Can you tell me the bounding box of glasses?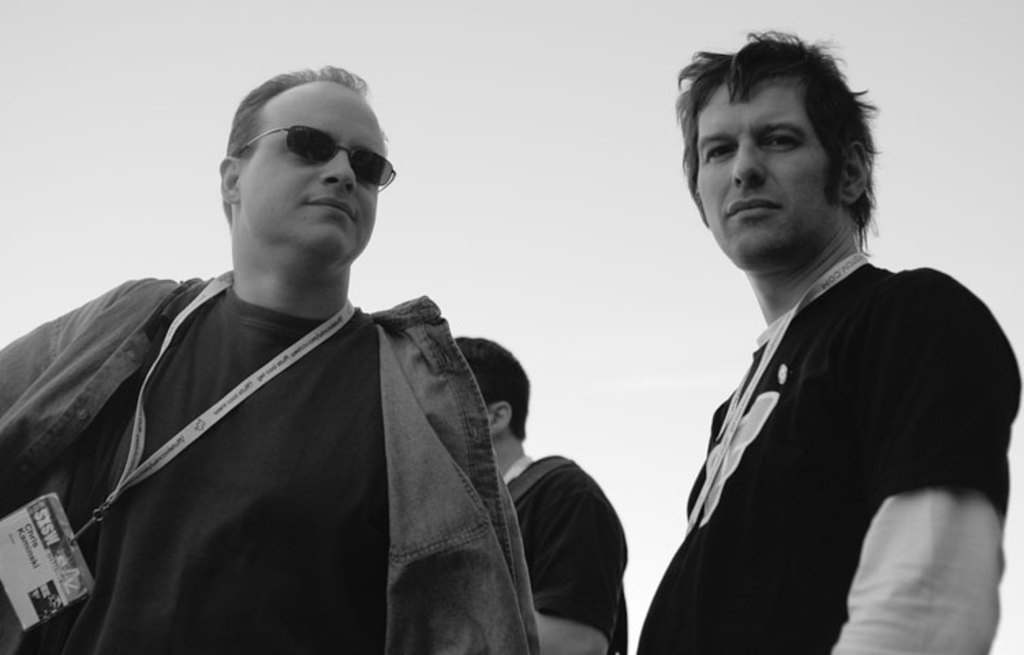
bbox=(225, 120, 403, 192).
